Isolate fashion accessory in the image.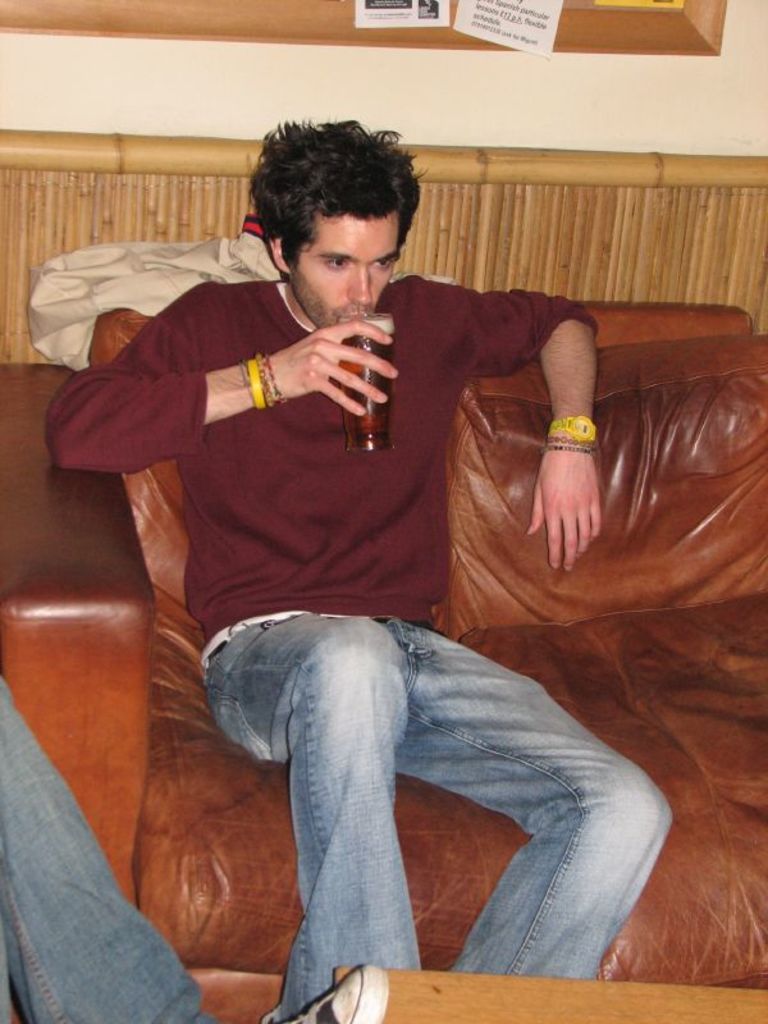
Isolated region: left=282, top=961, right=392, bottom=1023.
